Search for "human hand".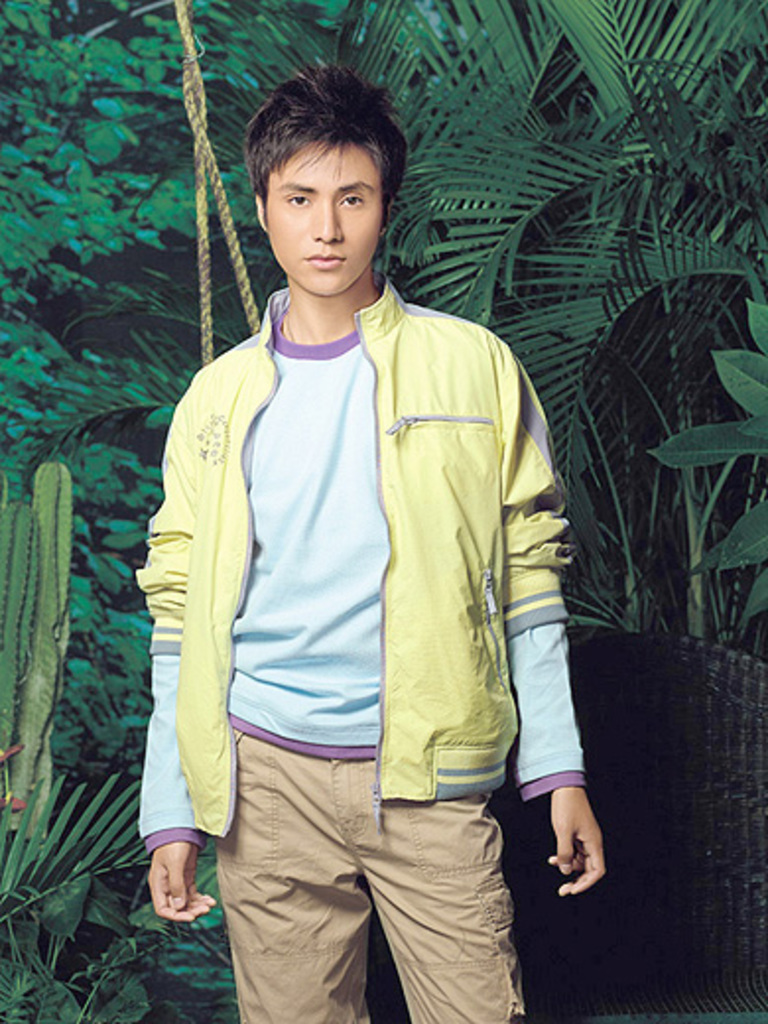
Found at pyautogui.locateOnScreen(547, 772, 616, 912).
